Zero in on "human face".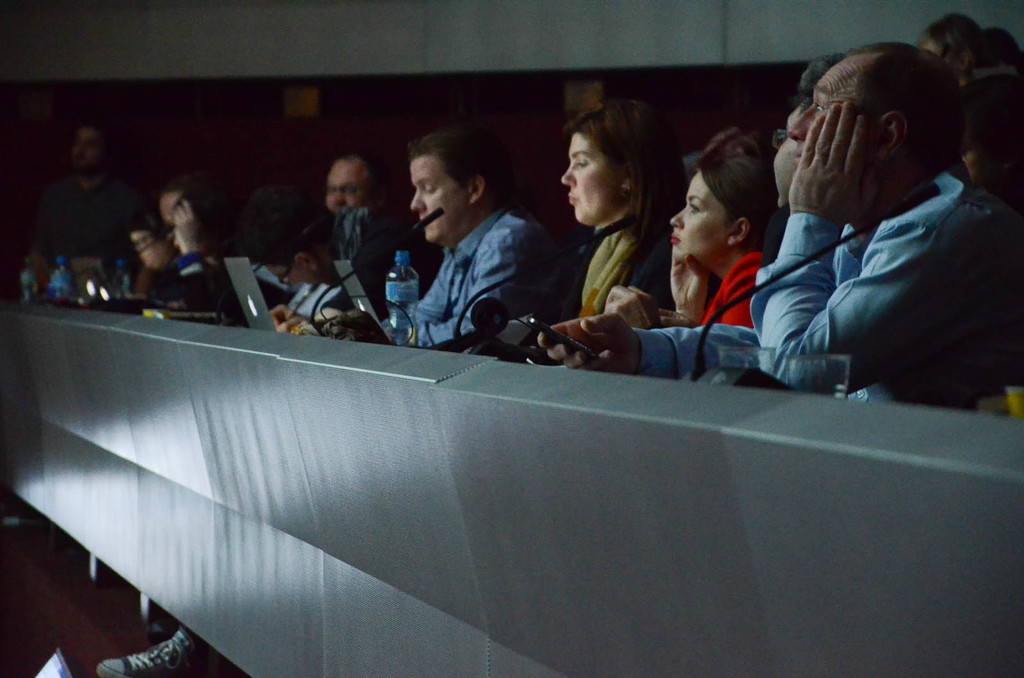
Zeroed in: box=[786, 77, 875, 177].
